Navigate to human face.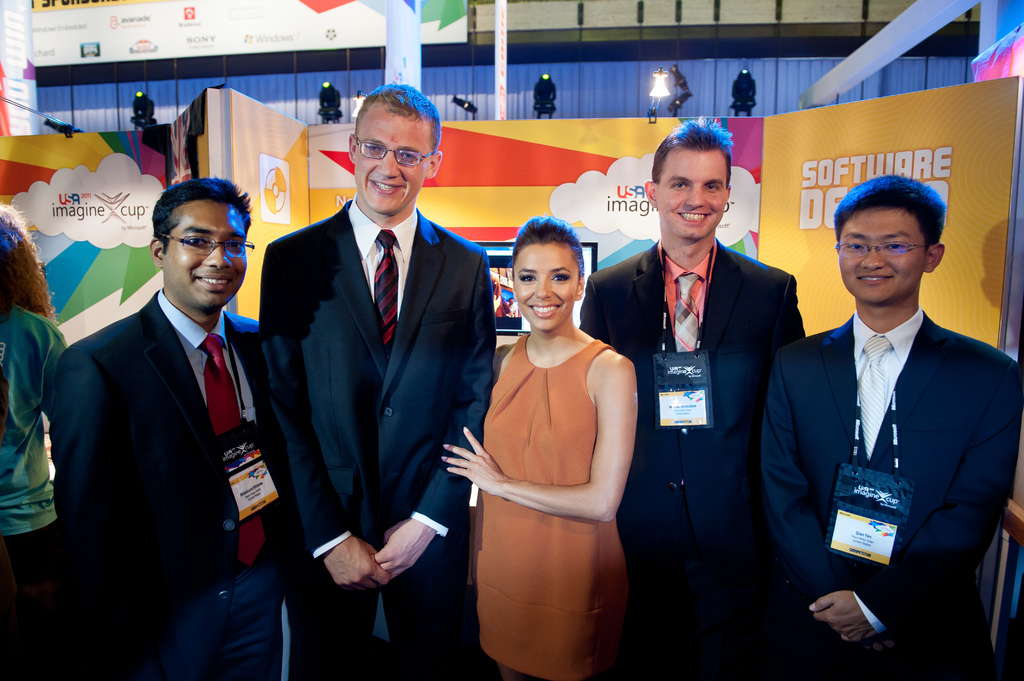
Navigation target: [658,148,729,241].
